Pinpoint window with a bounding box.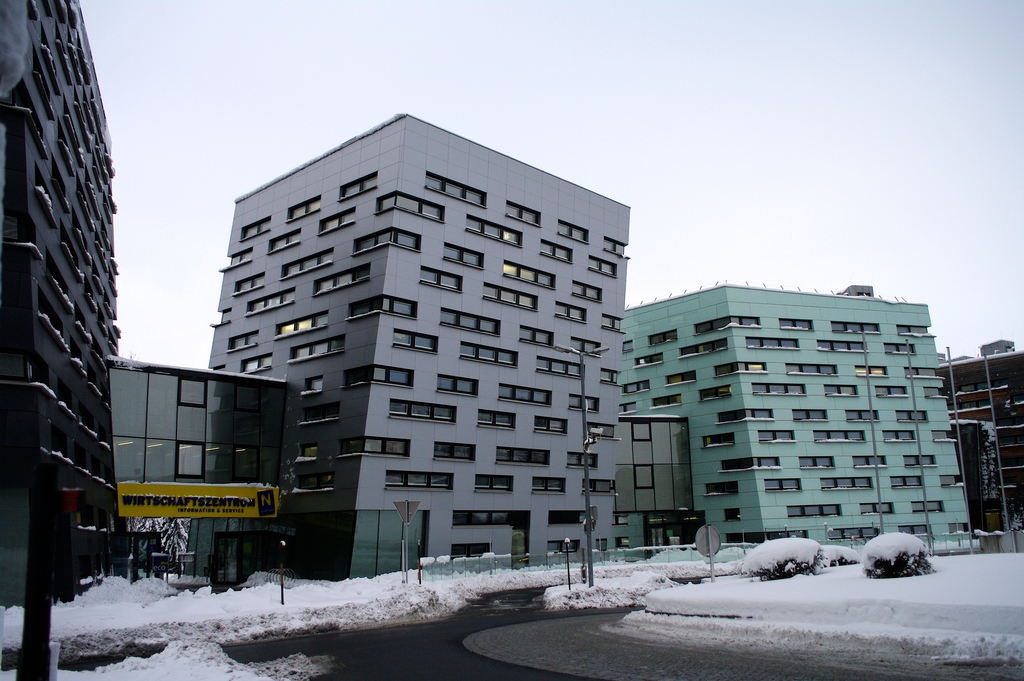
555 220 588 245.
